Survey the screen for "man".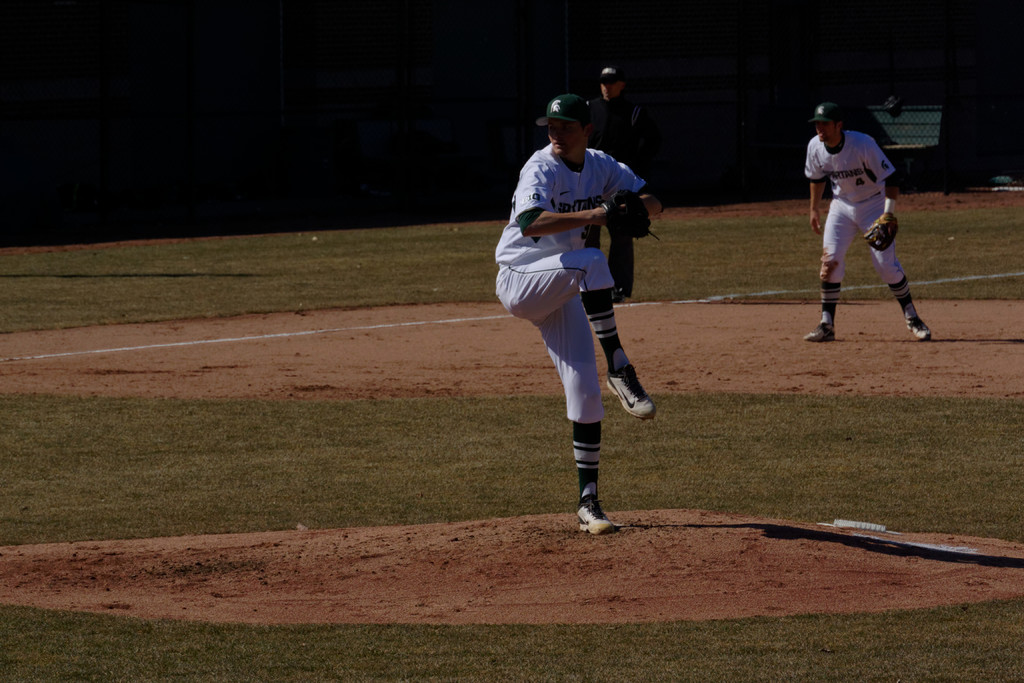
Survey found: 492,90,667,537.
